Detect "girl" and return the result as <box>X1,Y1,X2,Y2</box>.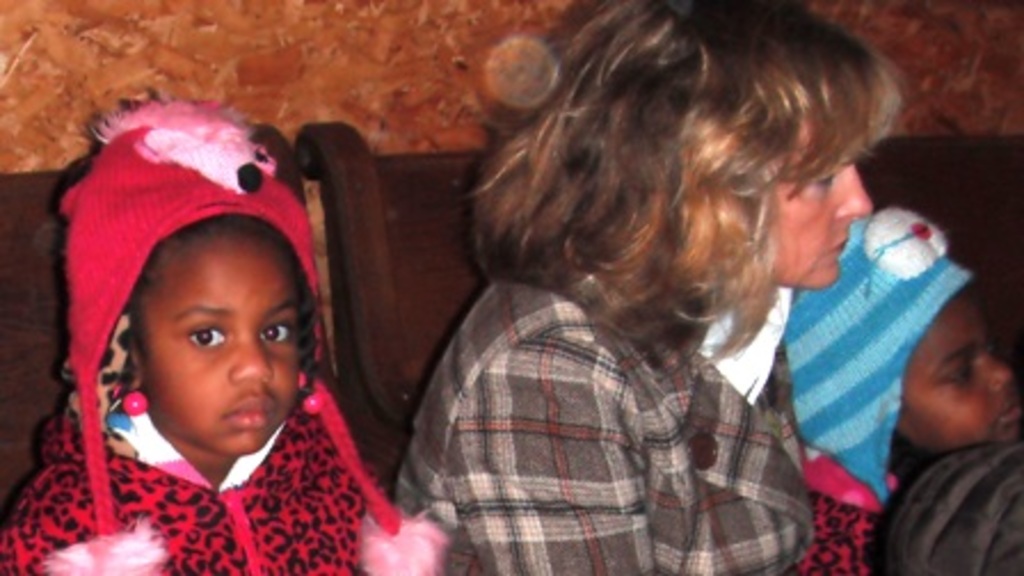
<box>0,107,448,574</box>.
